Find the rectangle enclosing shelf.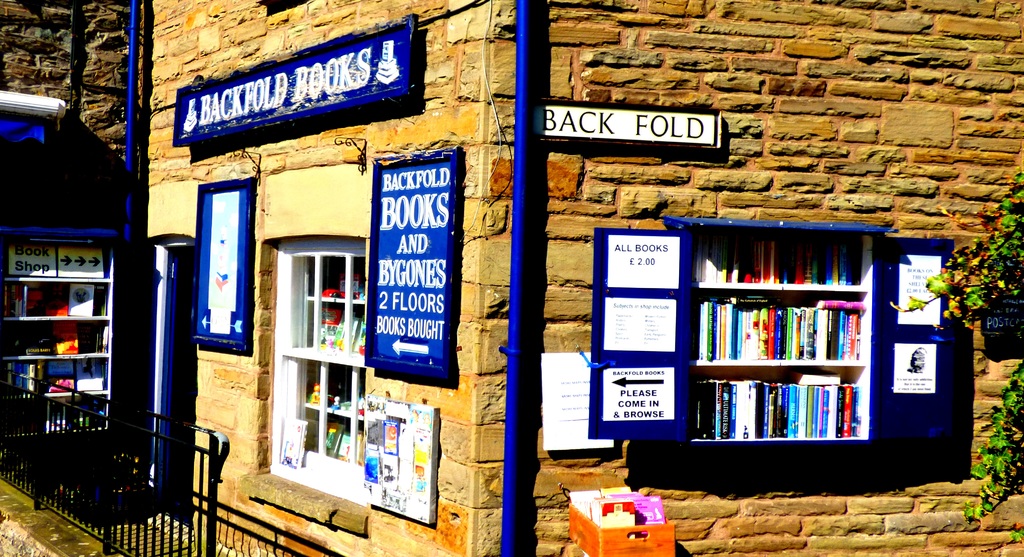
0, 321, 120, 363.
